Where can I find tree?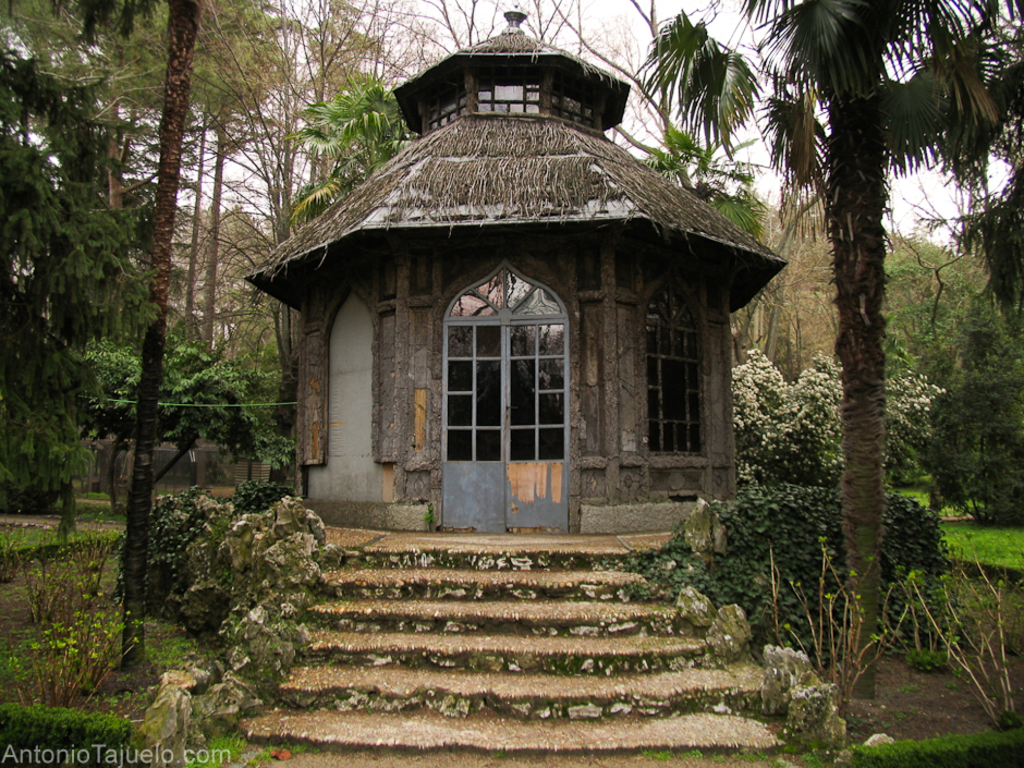
You can find it at left=636, top=0, right=1023, bottom=699.
